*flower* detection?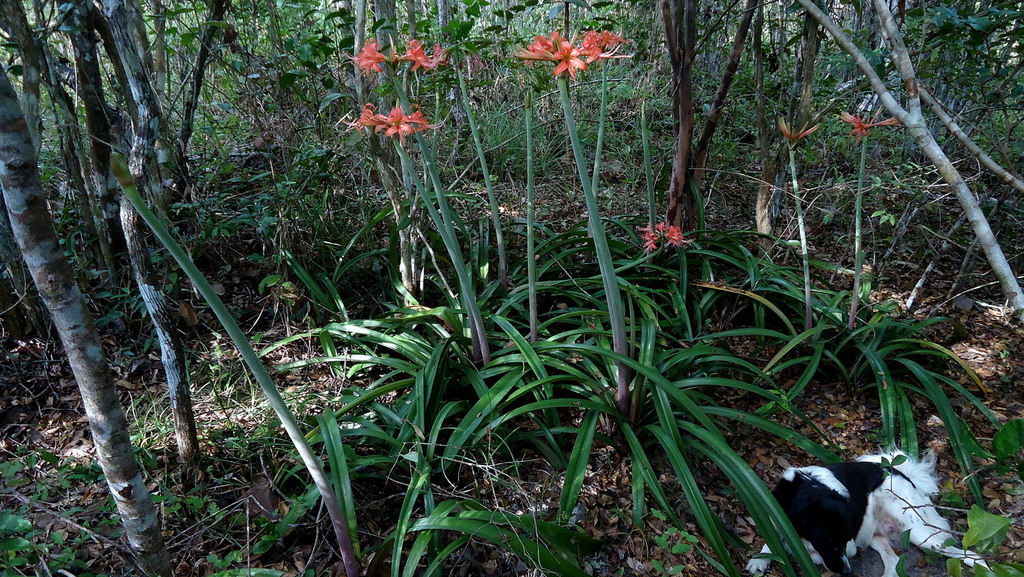
left=403, top=34, right=447, bottom=68
